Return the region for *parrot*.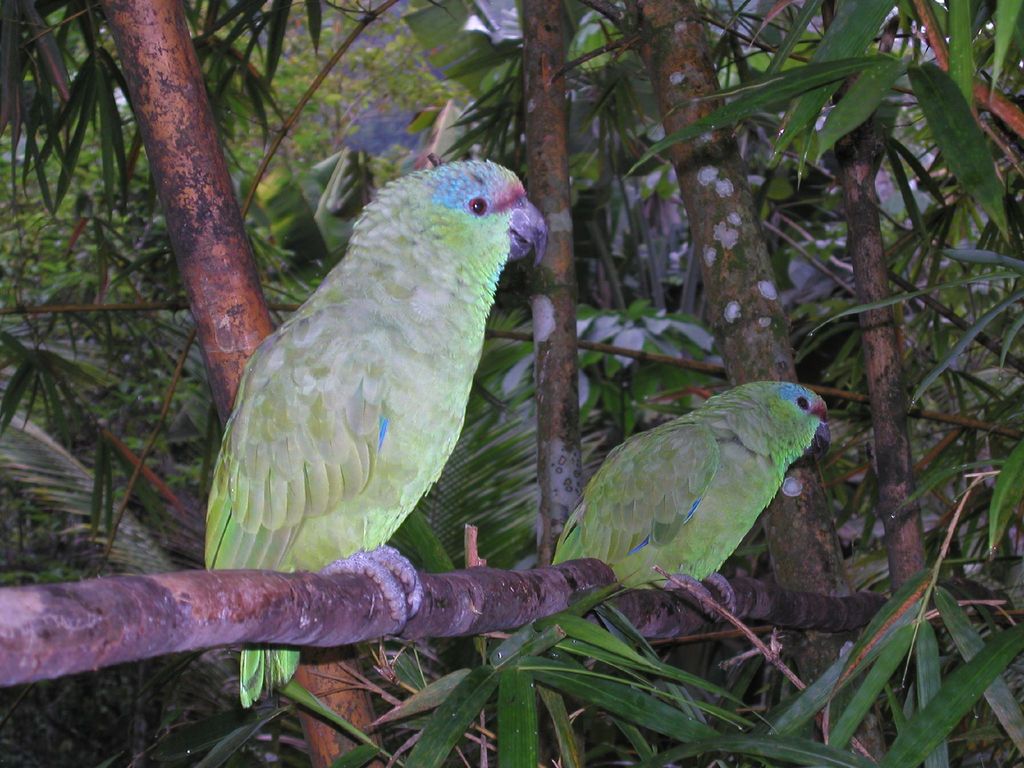
x1=548 y1=380 x2=831 y2=624.
